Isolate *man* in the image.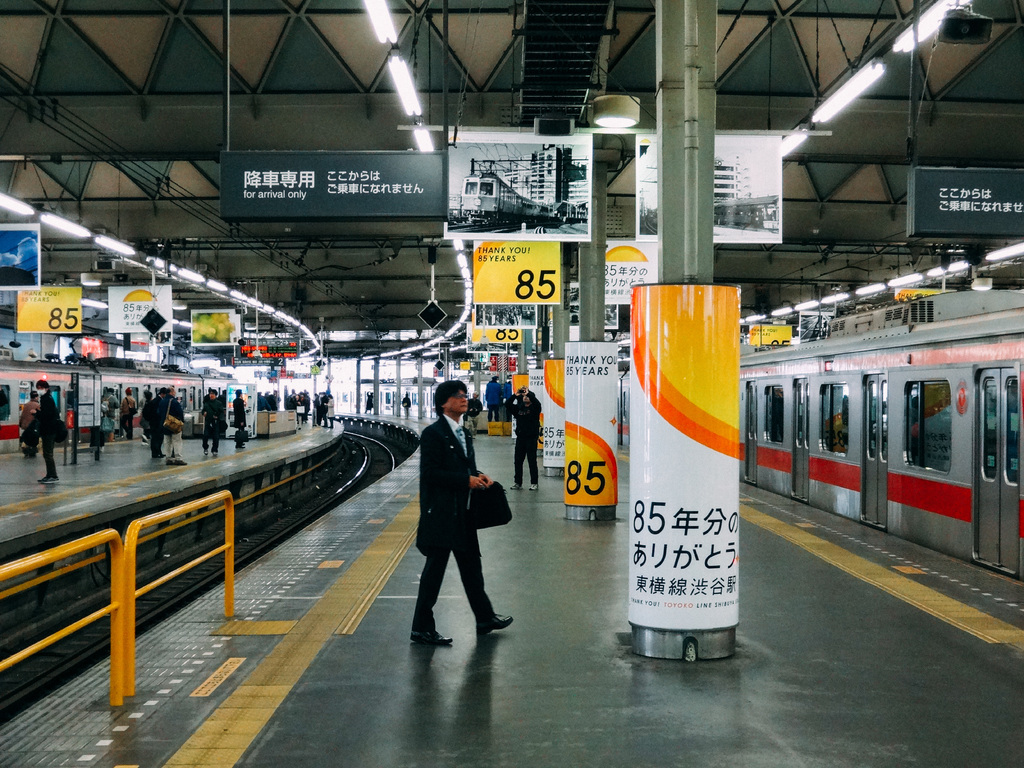
Isolated region: (x1=156, y1=386, x2=184, y2=467).
